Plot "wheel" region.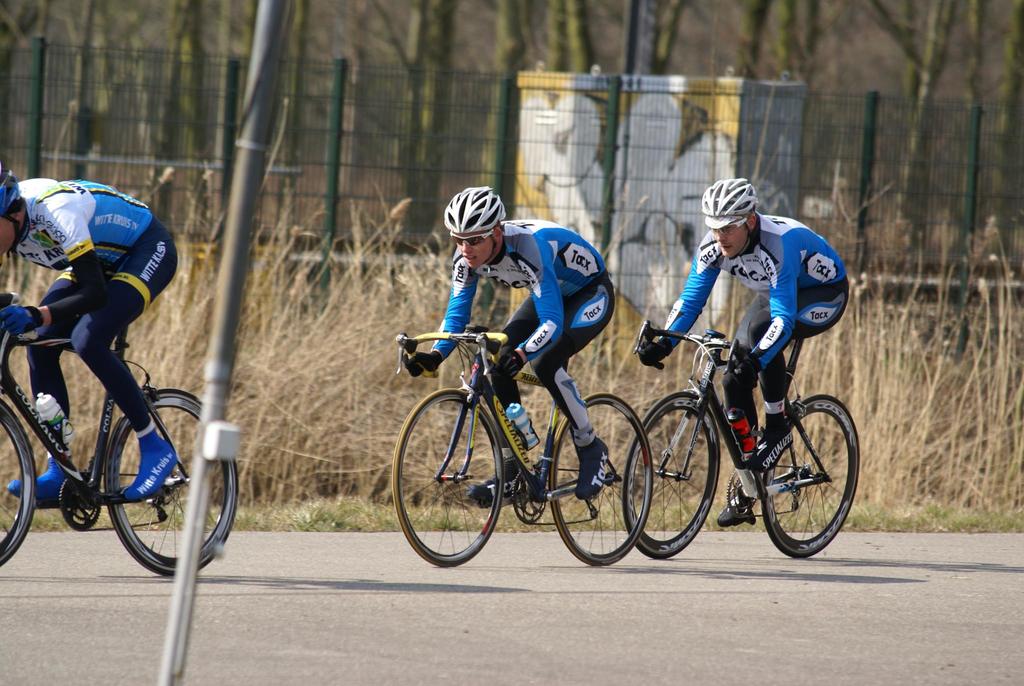
Plotted at 392,388,504,567.
